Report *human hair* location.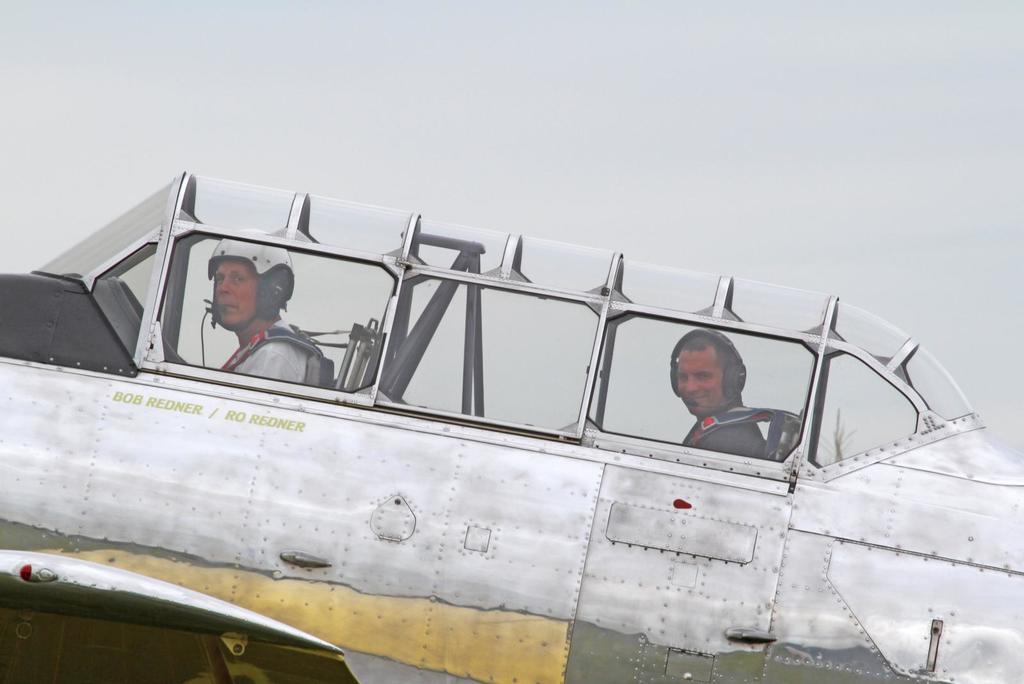
Report: rect(251, 262, 280, 287).
